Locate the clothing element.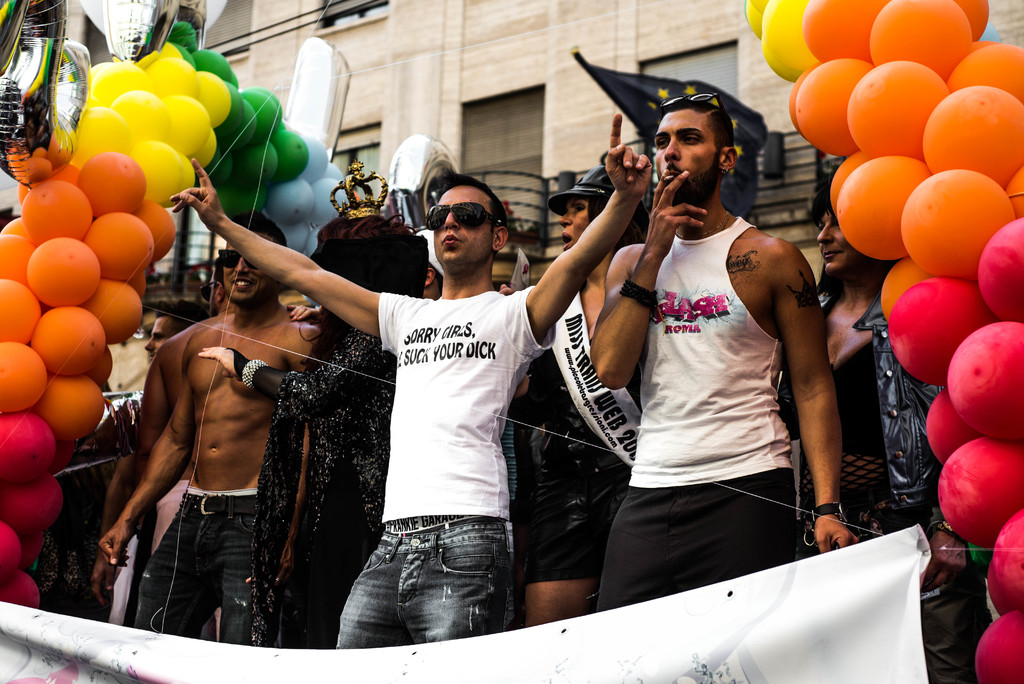
Element bbox: [524, 347, 628, 583].
